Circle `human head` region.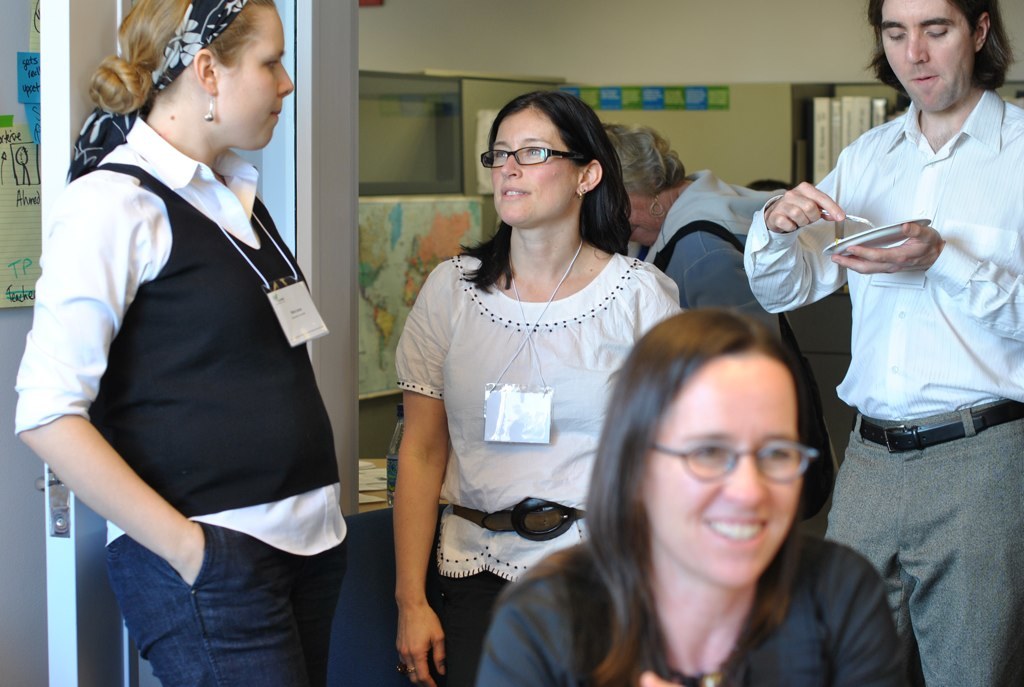
Region: crop(617, 133, 677, 234).
